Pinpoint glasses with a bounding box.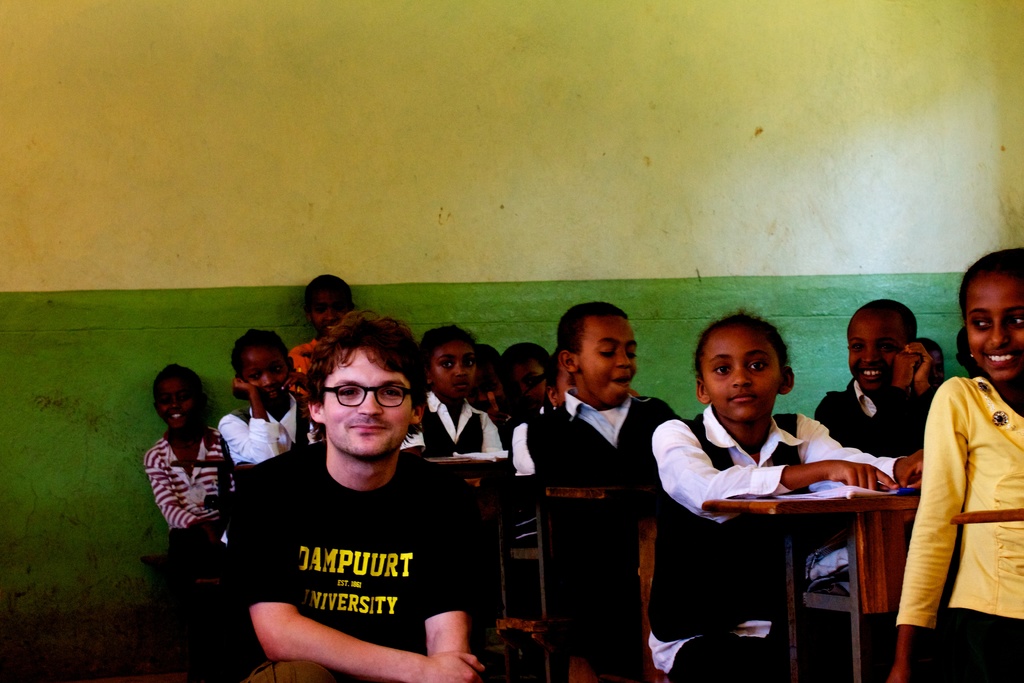
Rect(317, 378, 413, 415).
